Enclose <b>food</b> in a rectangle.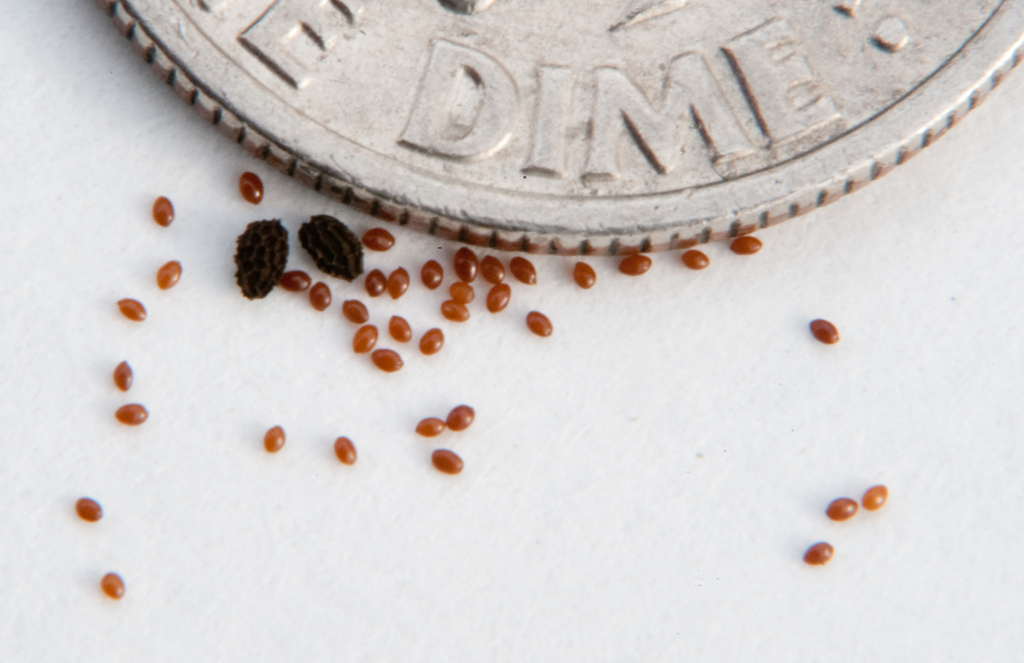
112 360 132 393.
